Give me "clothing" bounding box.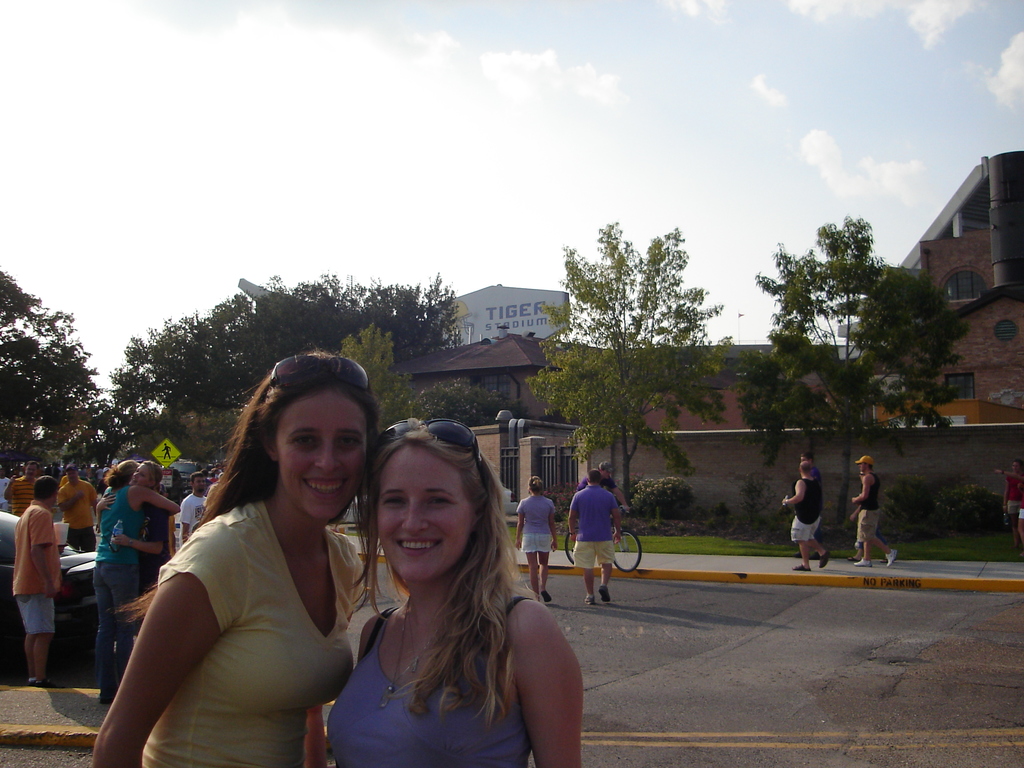
[x1=787, y1=477, x2=819, y2=541].
